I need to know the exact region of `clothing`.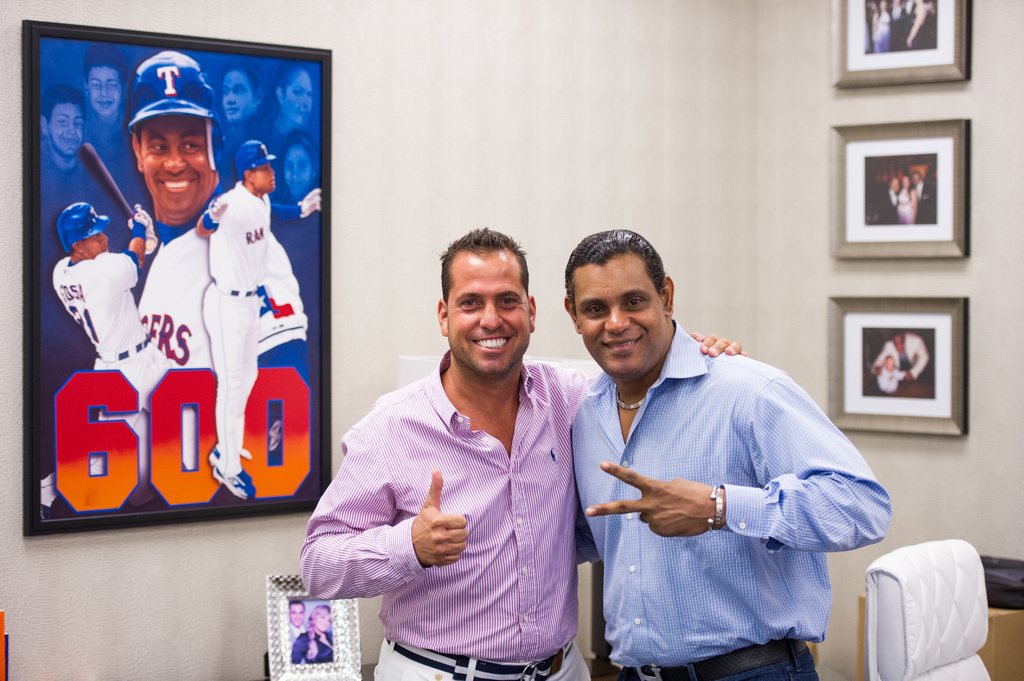
Region: (x1=289, y1=629, x2=334, y2=666).
